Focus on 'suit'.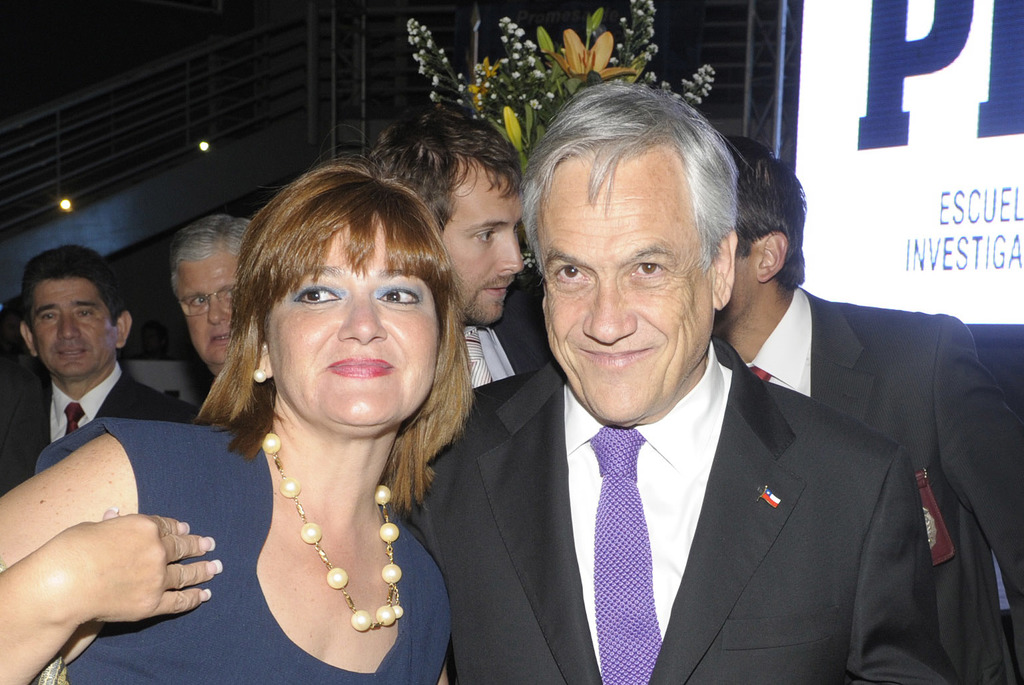
Focused at 456:300:552:389.
